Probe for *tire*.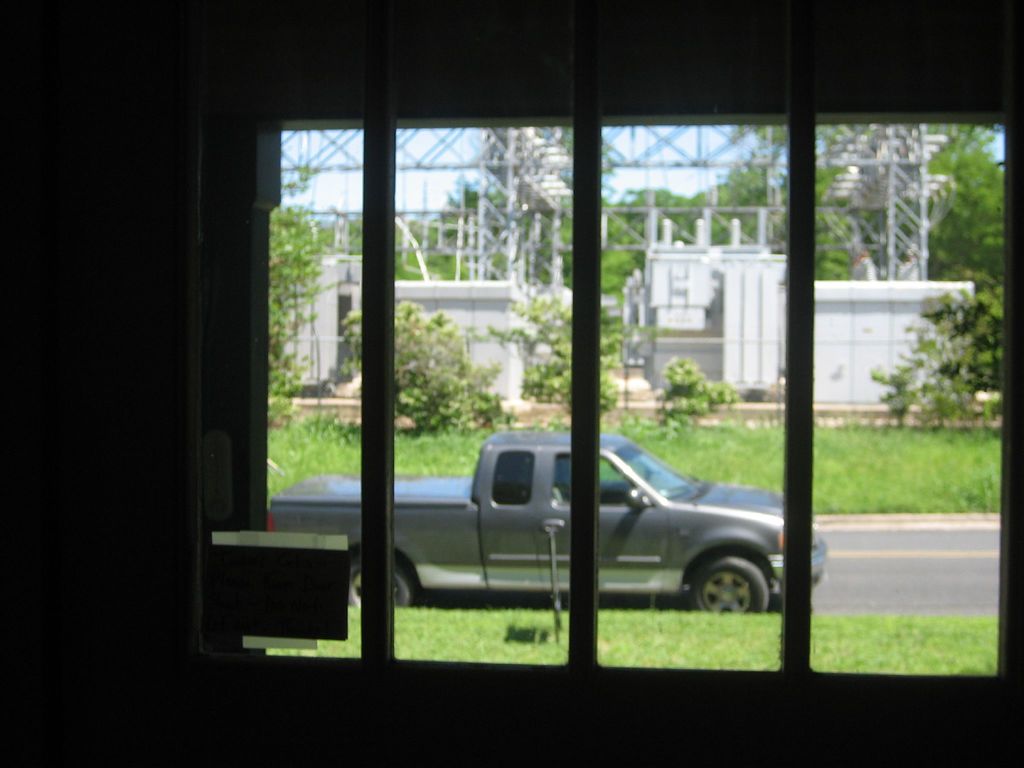
Probe result: BBox(346, 559, 410, 611).
